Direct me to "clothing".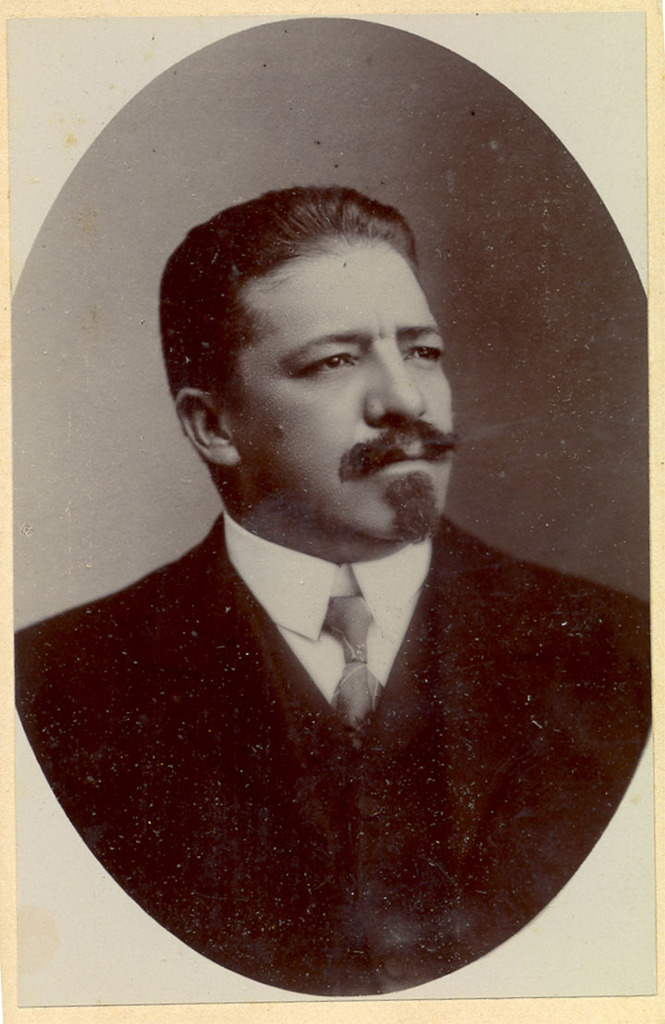
Direction: box=[43, 371, 632, 989].
